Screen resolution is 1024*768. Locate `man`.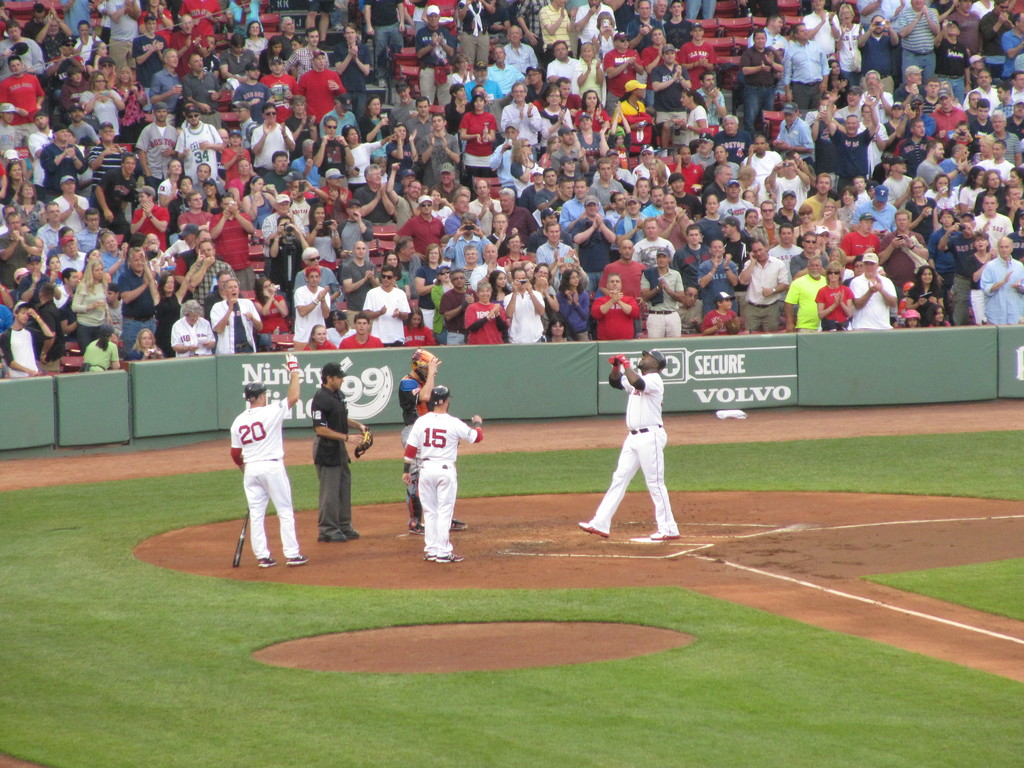
(left=436, top=192, right=475, bottom=232).
